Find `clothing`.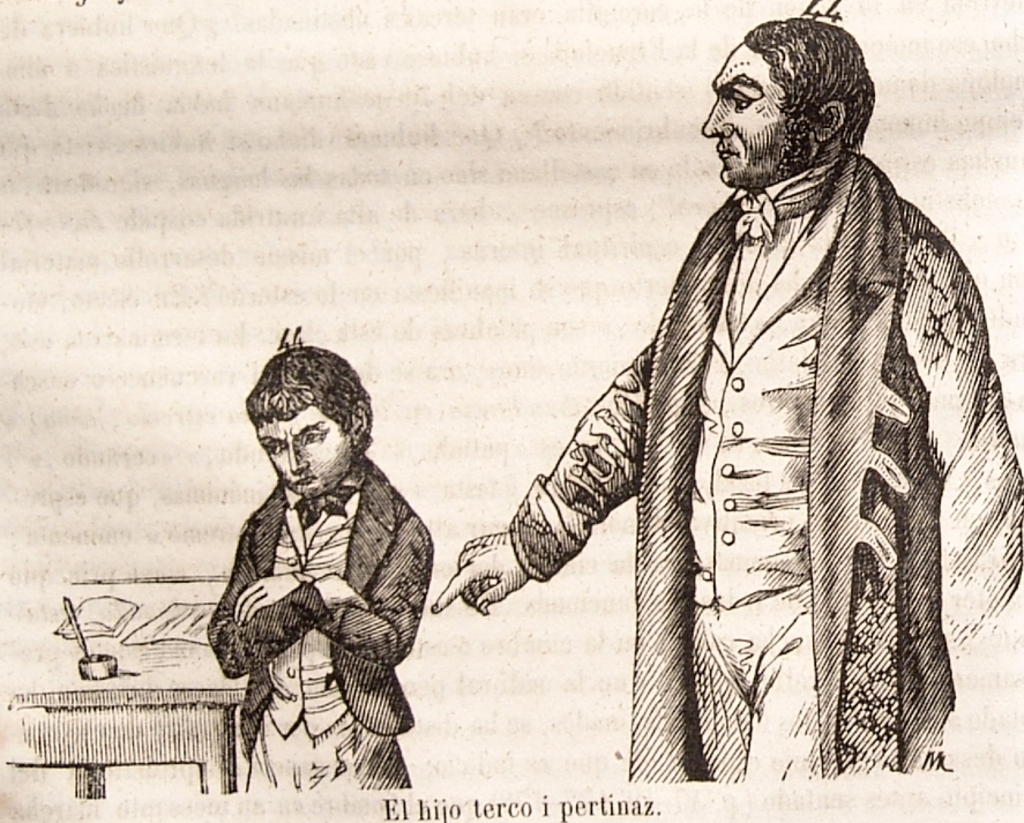
l=207, t=452, r=435, b=795.
